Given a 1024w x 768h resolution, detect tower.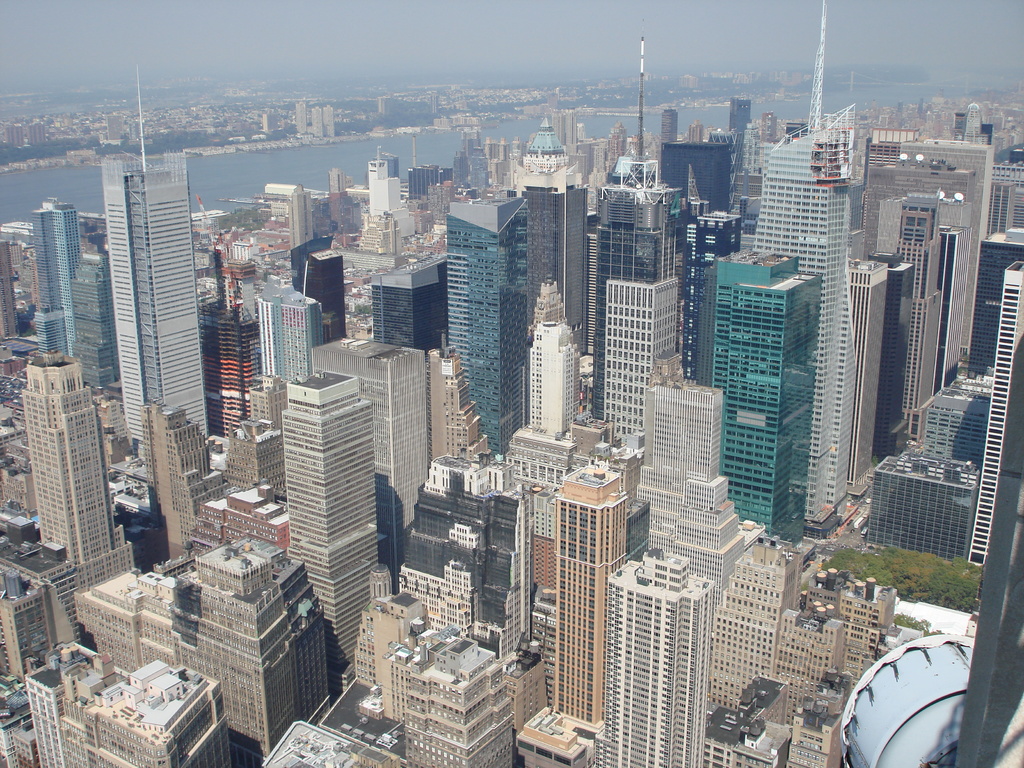
rect(963, 101, 982, 140).
